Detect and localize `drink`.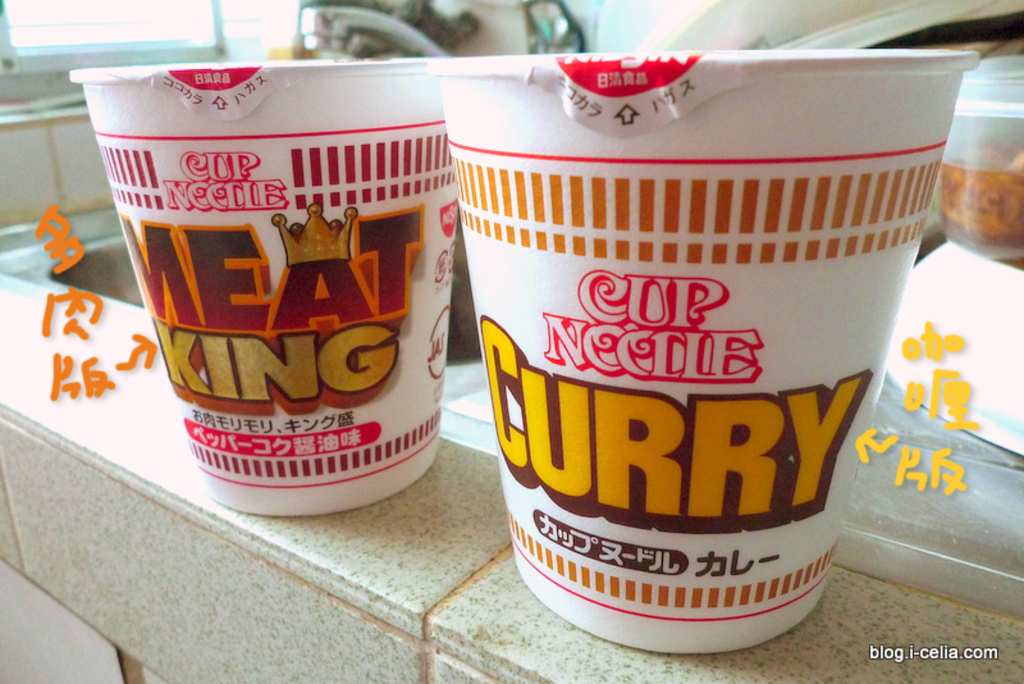
Localized at rect(92, 49, 458, 509).
